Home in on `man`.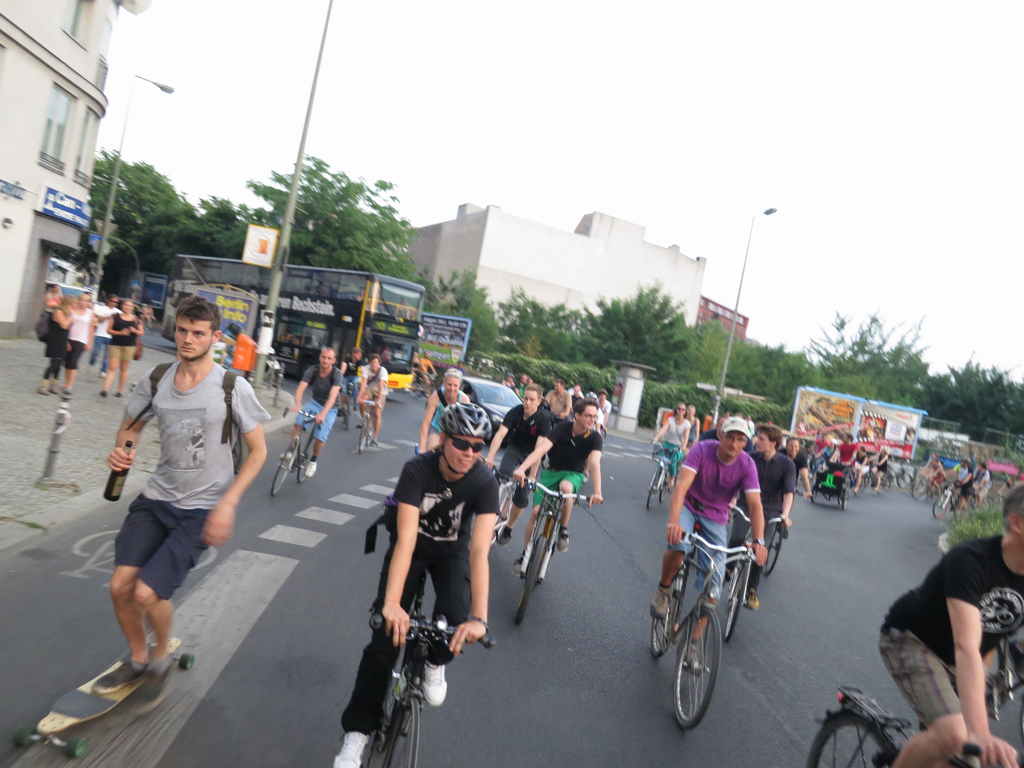
Homed in at [88, 298, 257, 703].
